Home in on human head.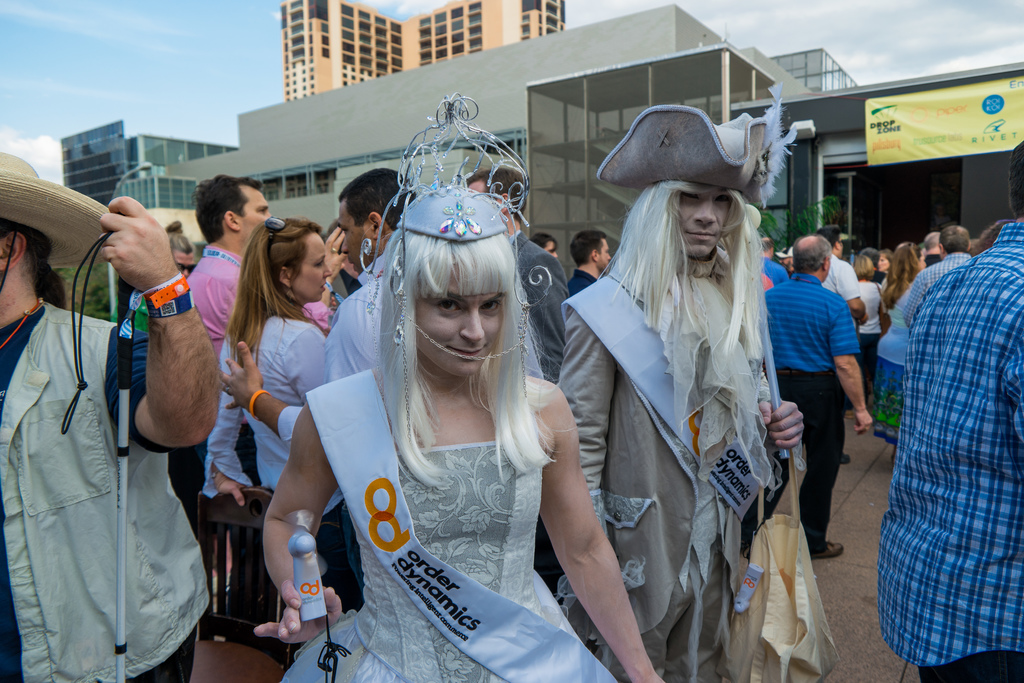
Homed in at <bbox>170, 226, 193, 283</bbox>.
